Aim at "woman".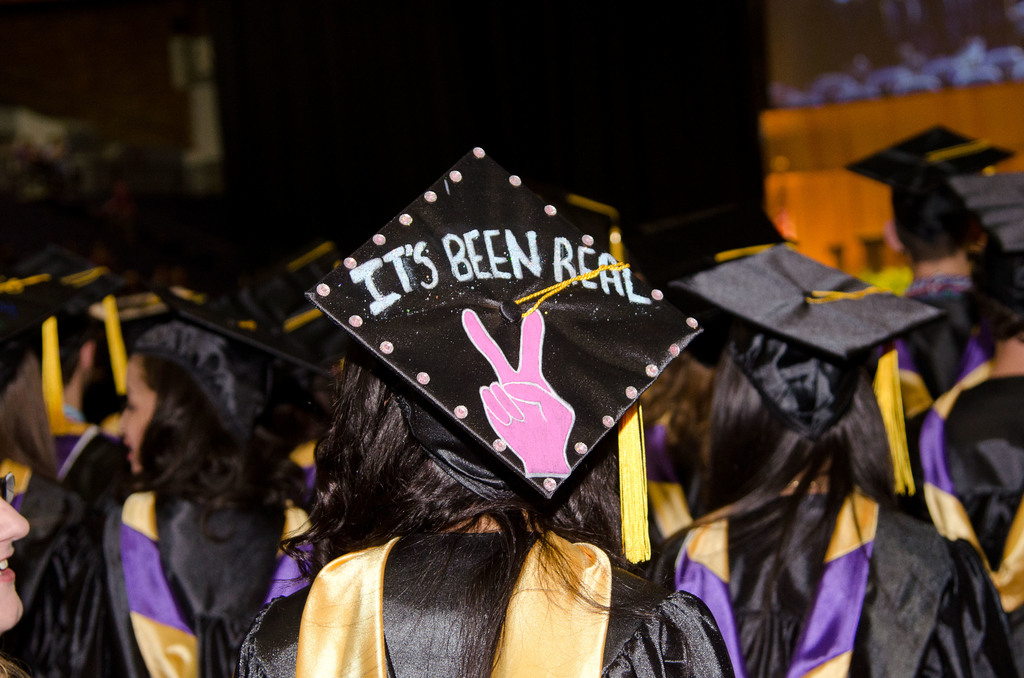
Aimed at (x1=627, y1=241, x2=1023, y2=677).
